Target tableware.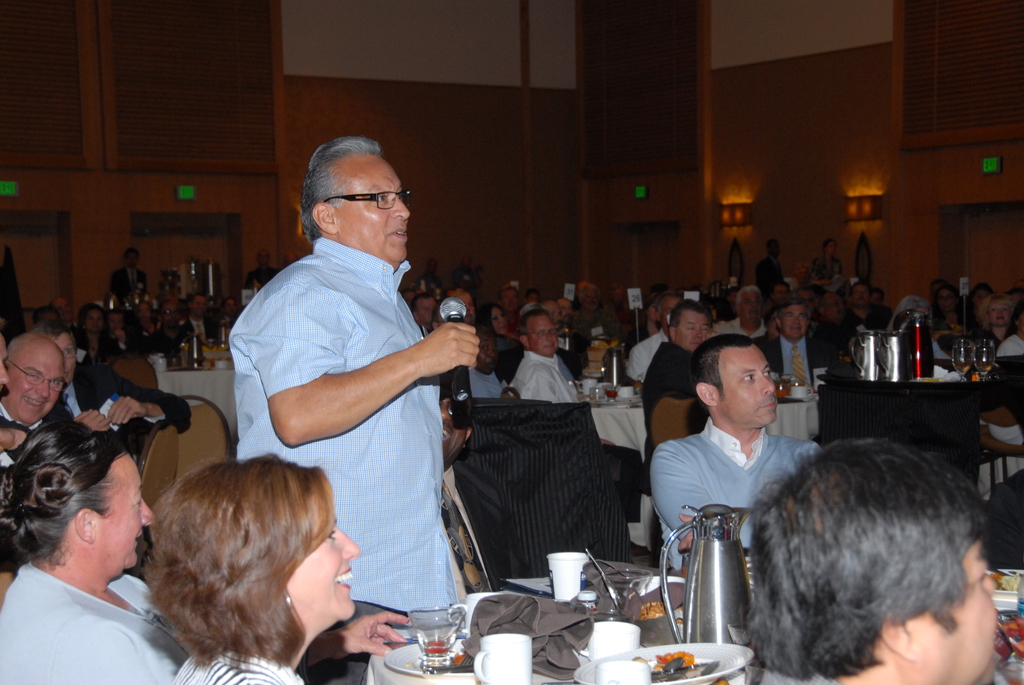
Target region: bbox=(589, 566, 655, 613).
